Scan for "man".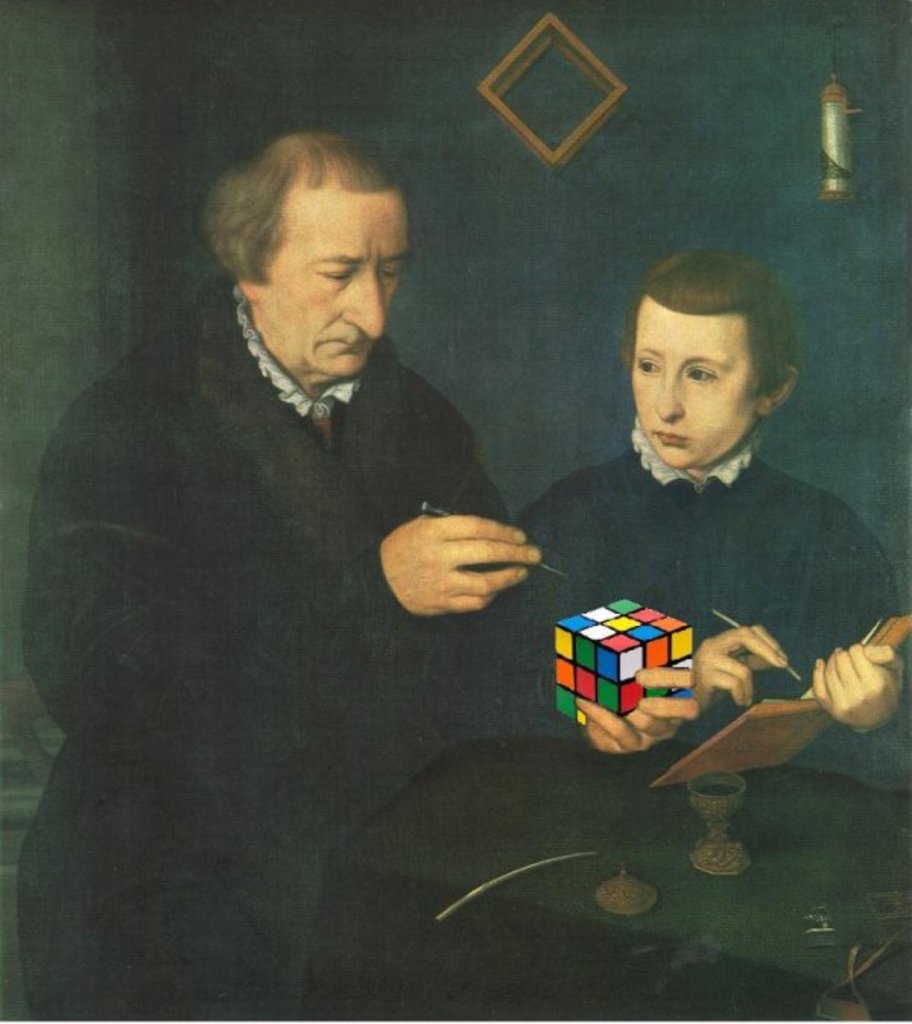
Scan result: left=20, top=119, right=543, bottom=1022.
